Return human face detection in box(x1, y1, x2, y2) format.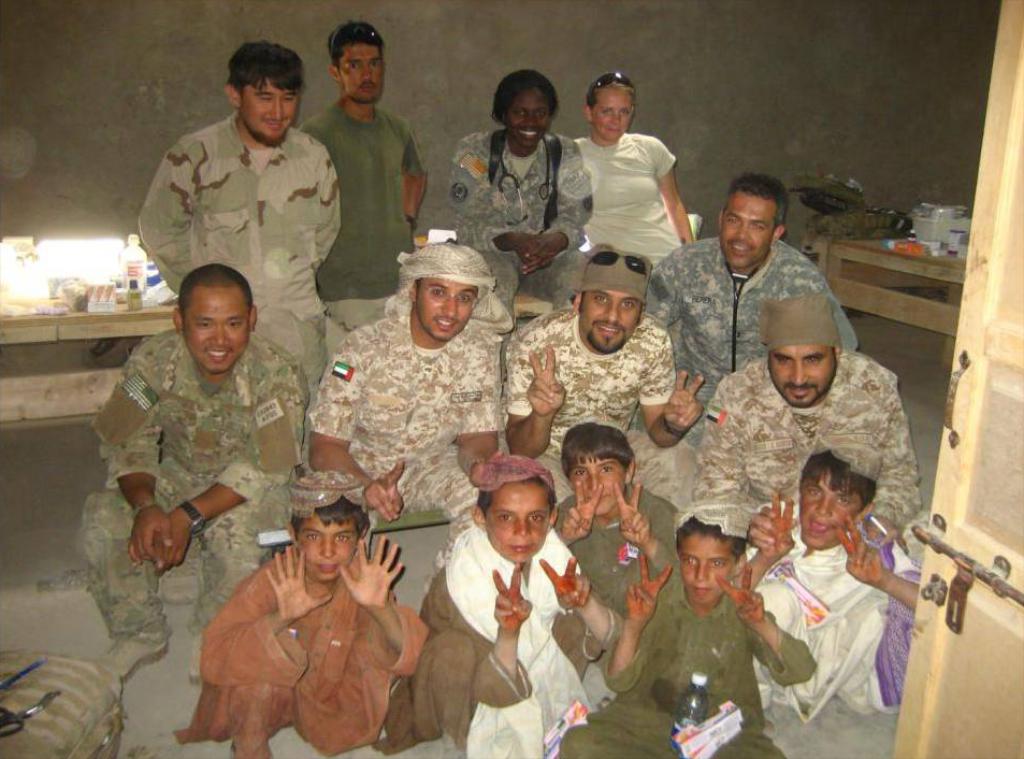
box(722, 190, 778, 270).
